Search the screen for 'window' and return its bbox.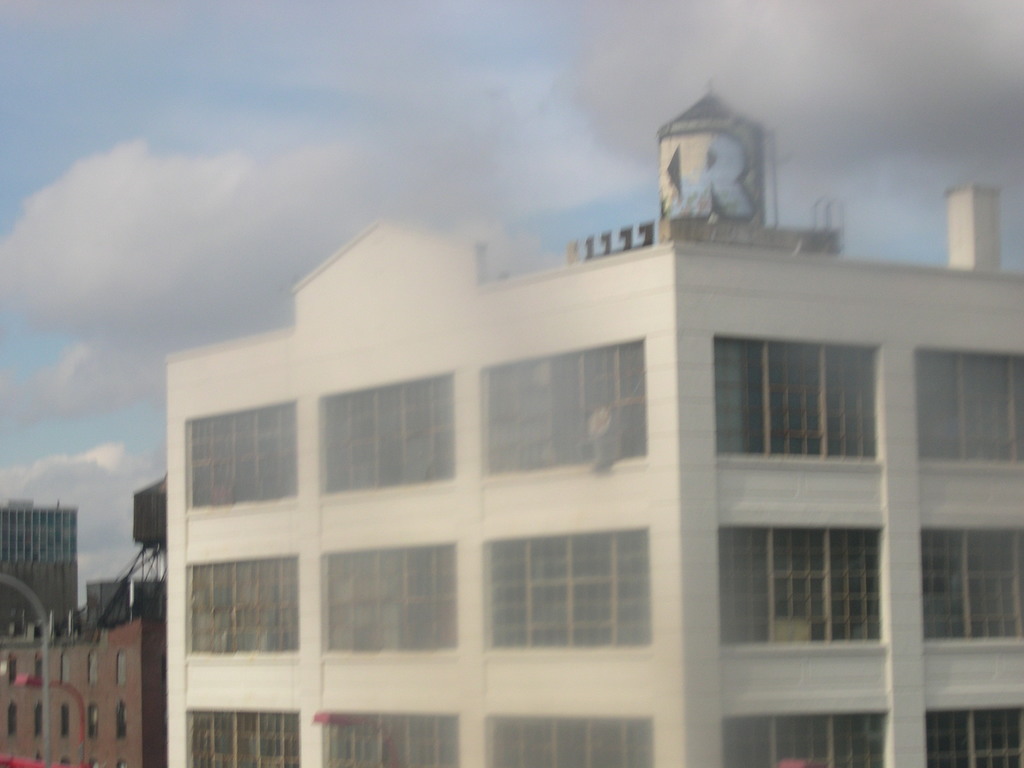
Found: detection(926, 709, 1023, 767).
